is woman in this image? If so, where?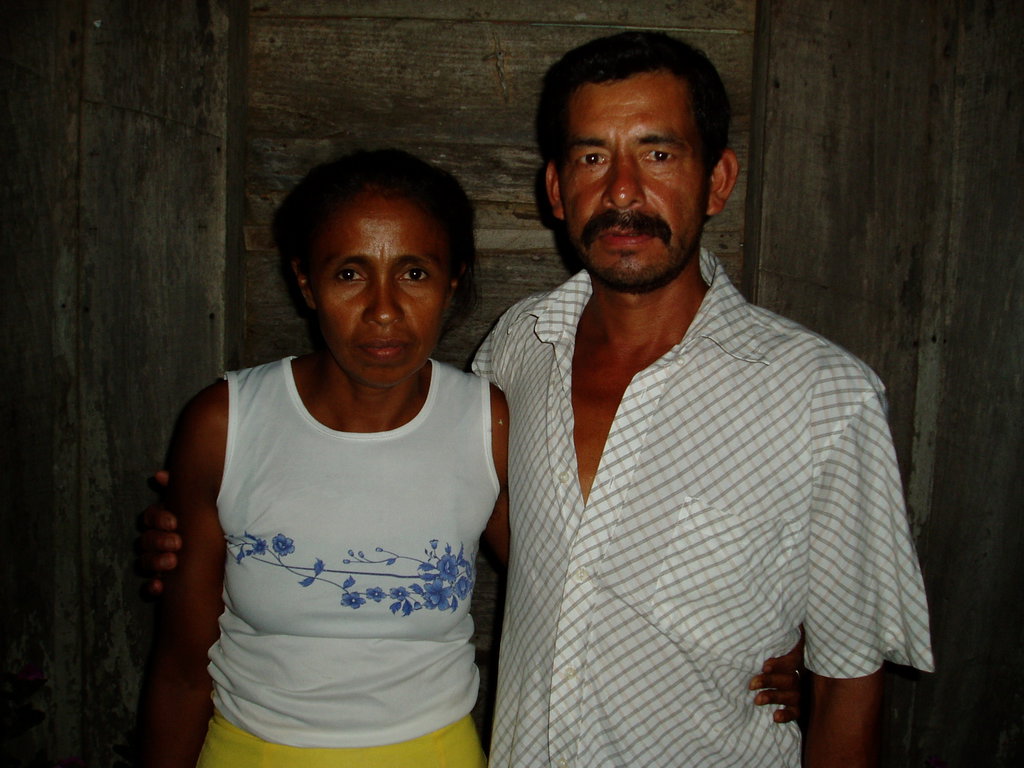
Yes, at 130 142 805 767.
